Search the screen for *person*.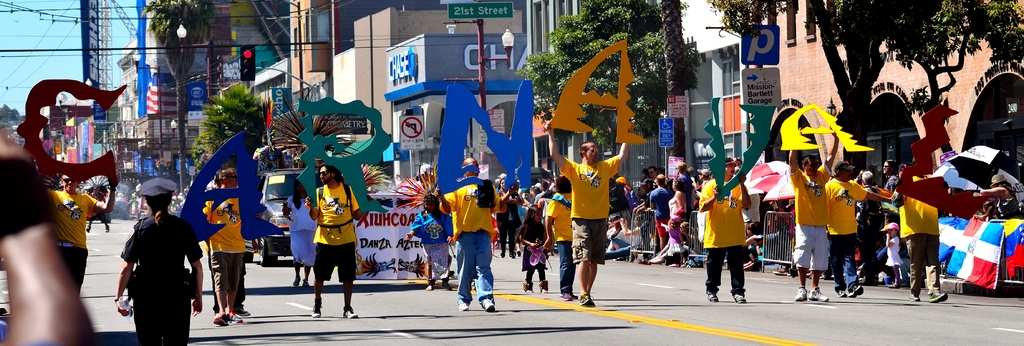
Found at 610 172 634 235.
